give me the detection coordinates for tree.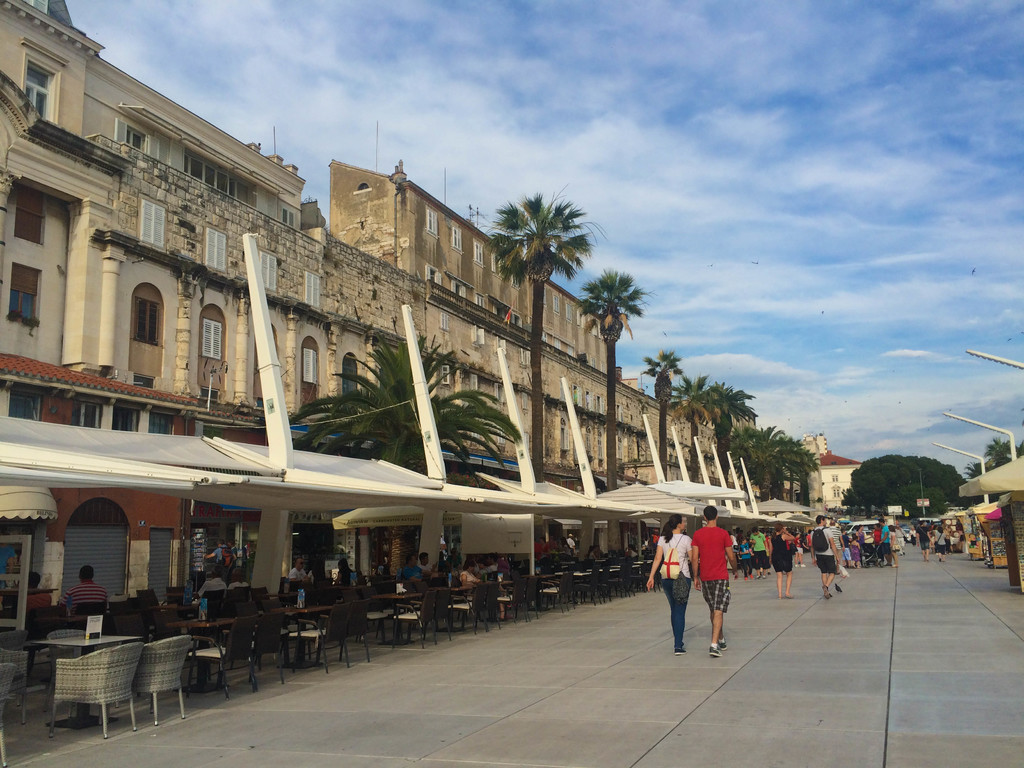
box=[483, 180, 618, 577].
